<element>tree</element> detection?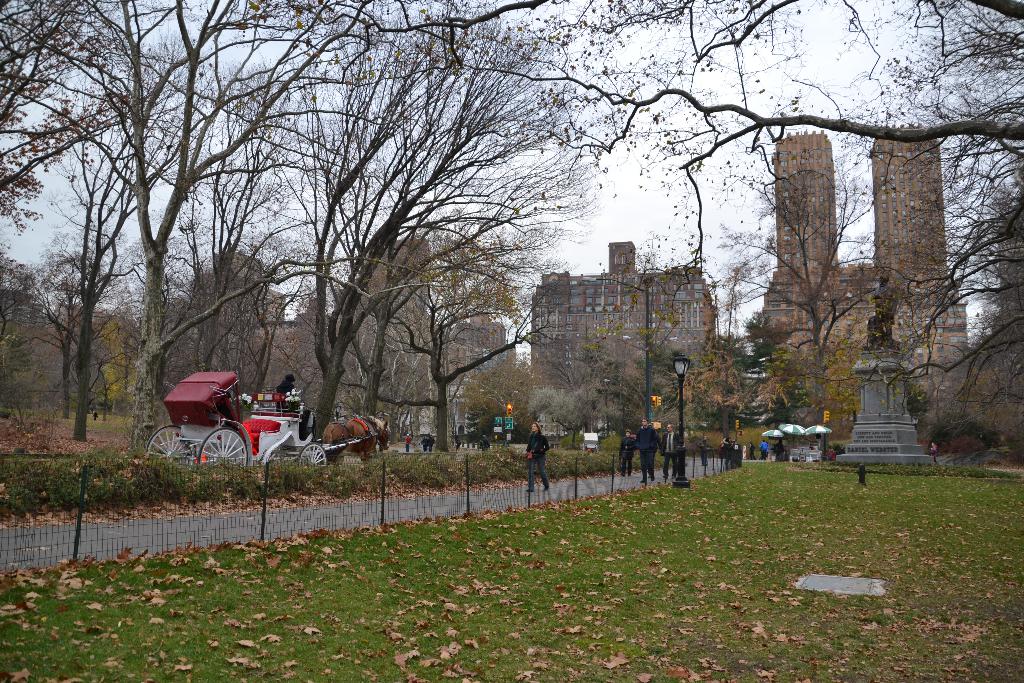
crop(718, 141, 886, 418)
